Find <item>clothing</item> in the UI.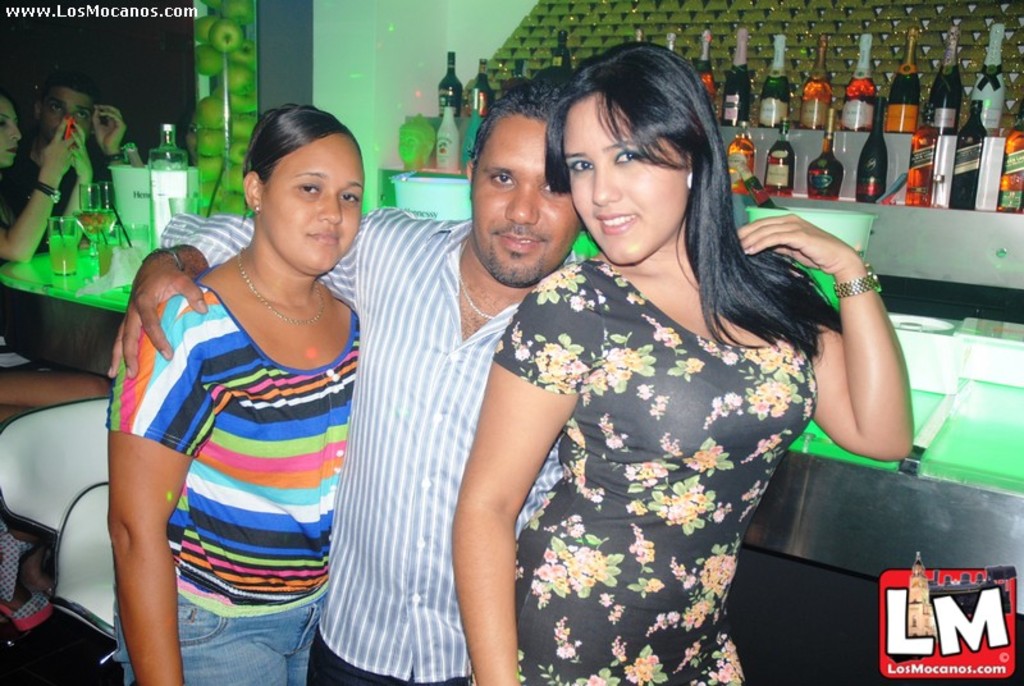
UI element at (160, 203, 588, 685).
